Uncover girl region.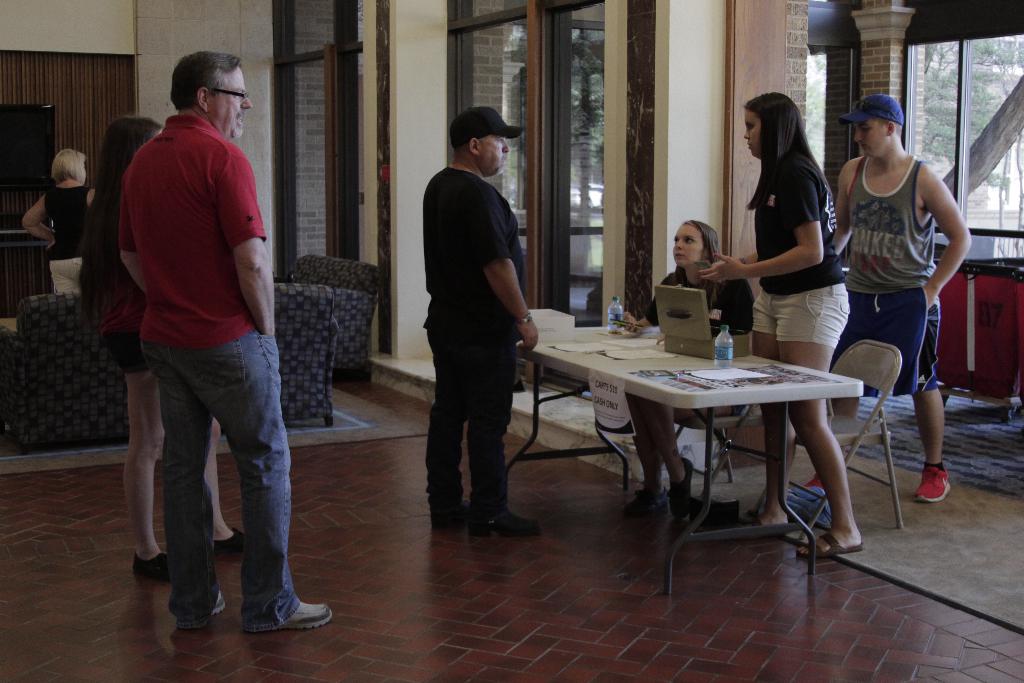
Uncovered: [left=77, top=113, right=251, bottom=580].
